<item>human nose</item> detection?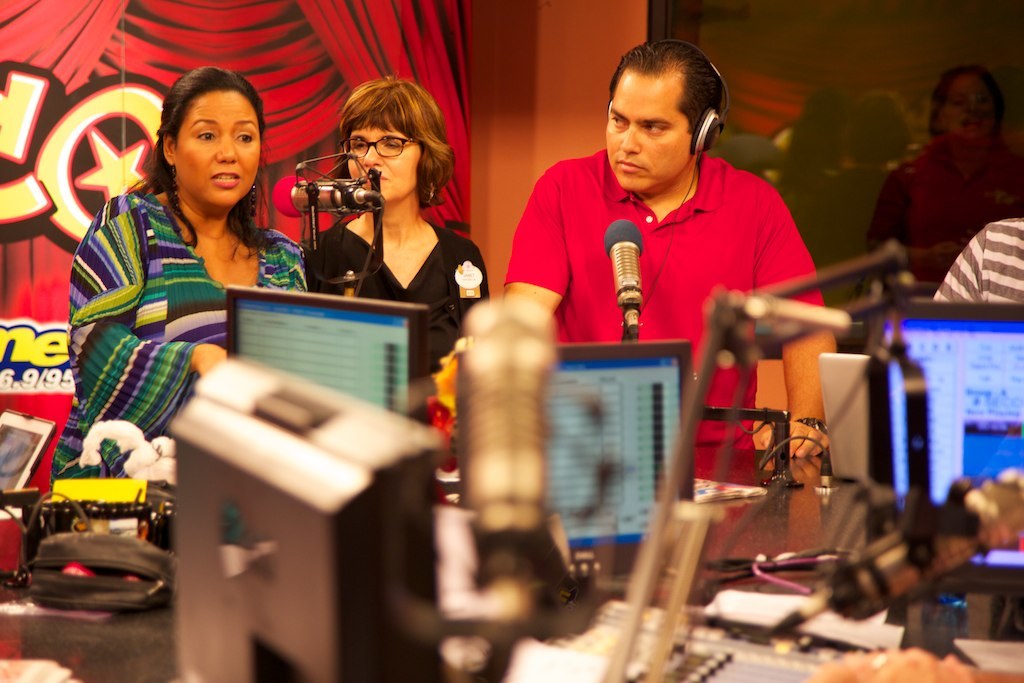
bbox=[217, 133, 240, 165]
